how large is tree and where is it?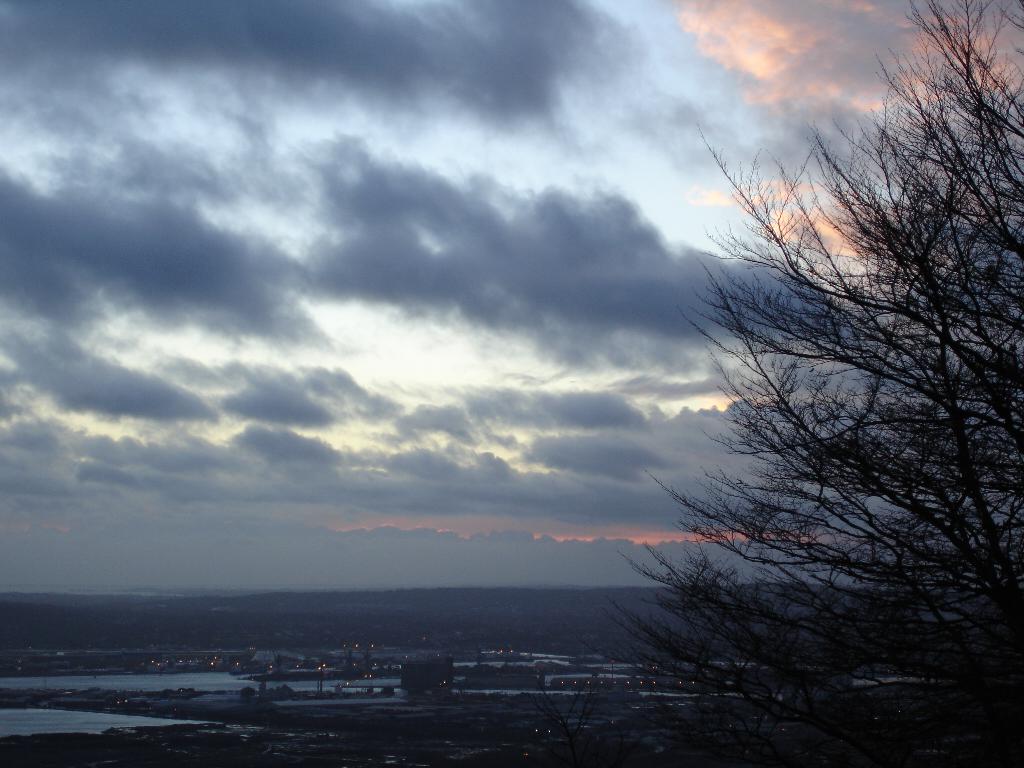
Bounding box: crop(658, 15, 1001, 733).
